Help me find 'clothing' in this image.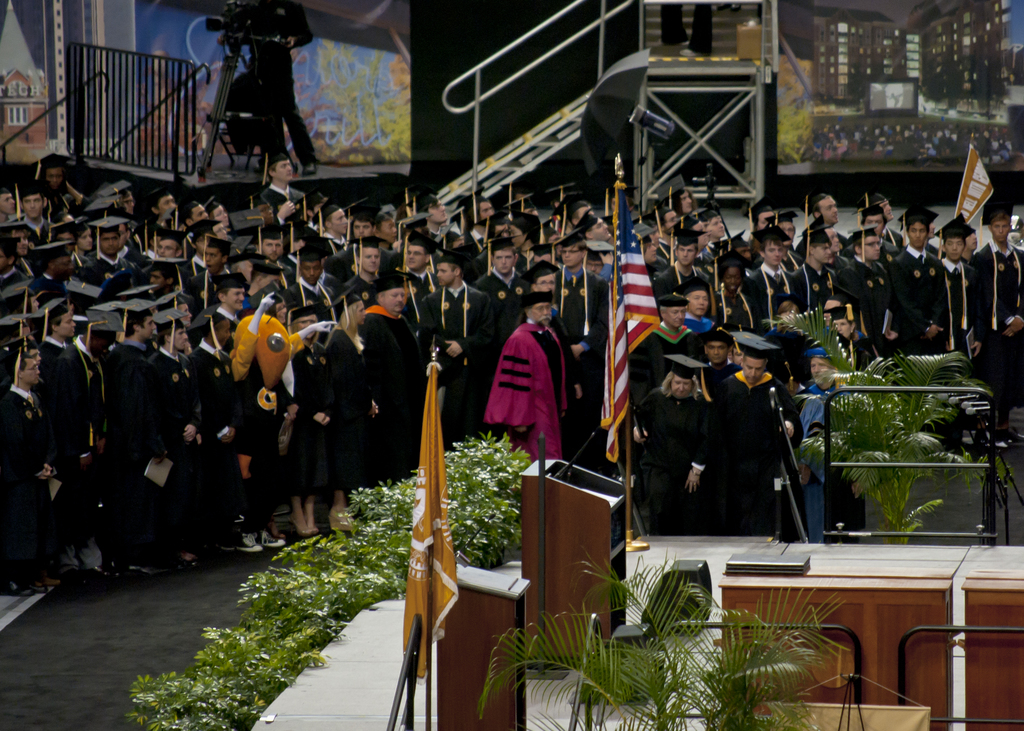
Found it: (826,255,894,363).
